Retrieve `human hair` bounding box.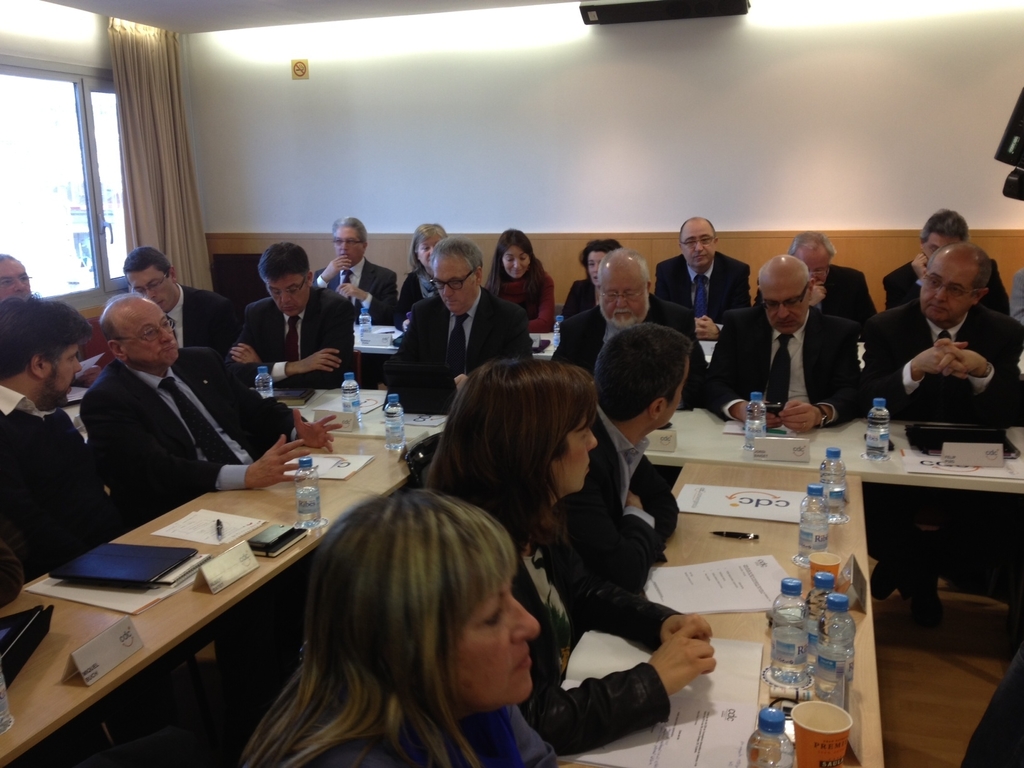
Bounding box: {"x1": 258, "y1": 242, "x2": 312, "y2": 287}.
